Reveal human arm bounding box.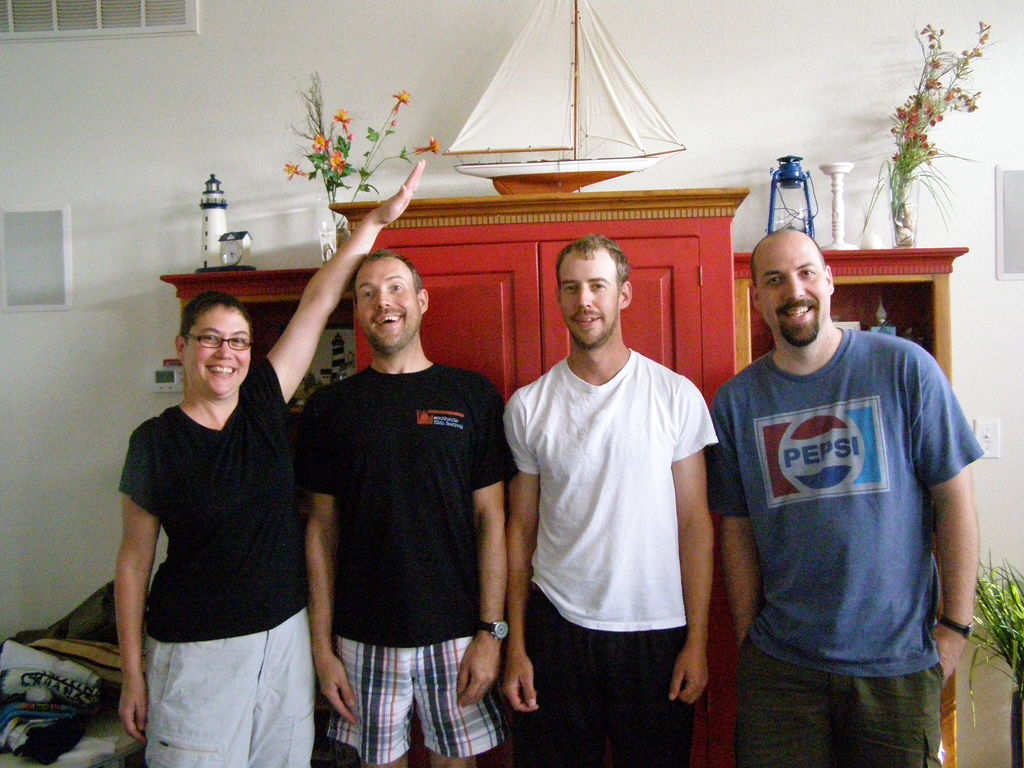
Revealed: <box>461,371,509,703</box>.
